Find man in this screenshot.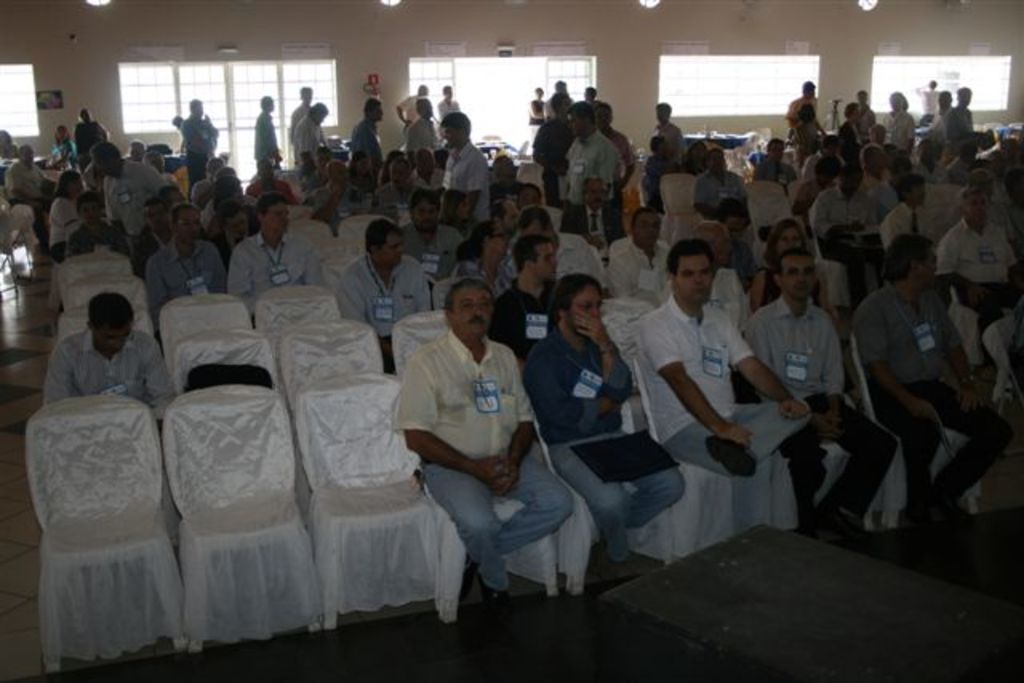
The bounding box for man is 685 149 744 211.
